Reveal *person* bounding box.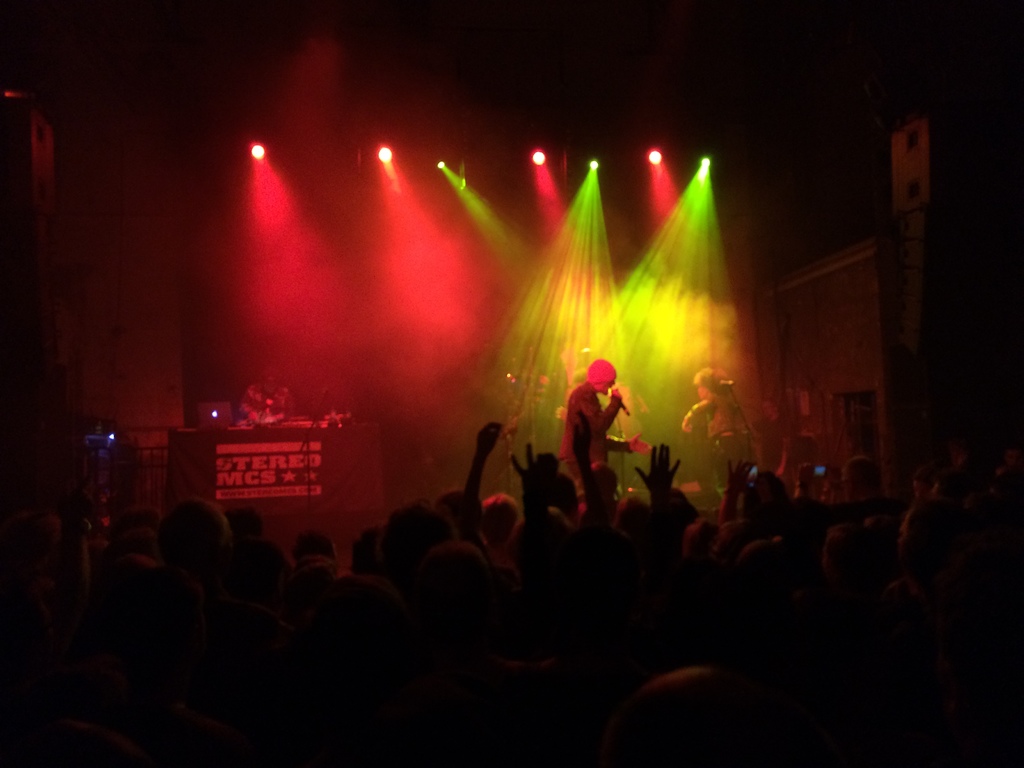
Revealed: box(687, 367, 754, 486).
